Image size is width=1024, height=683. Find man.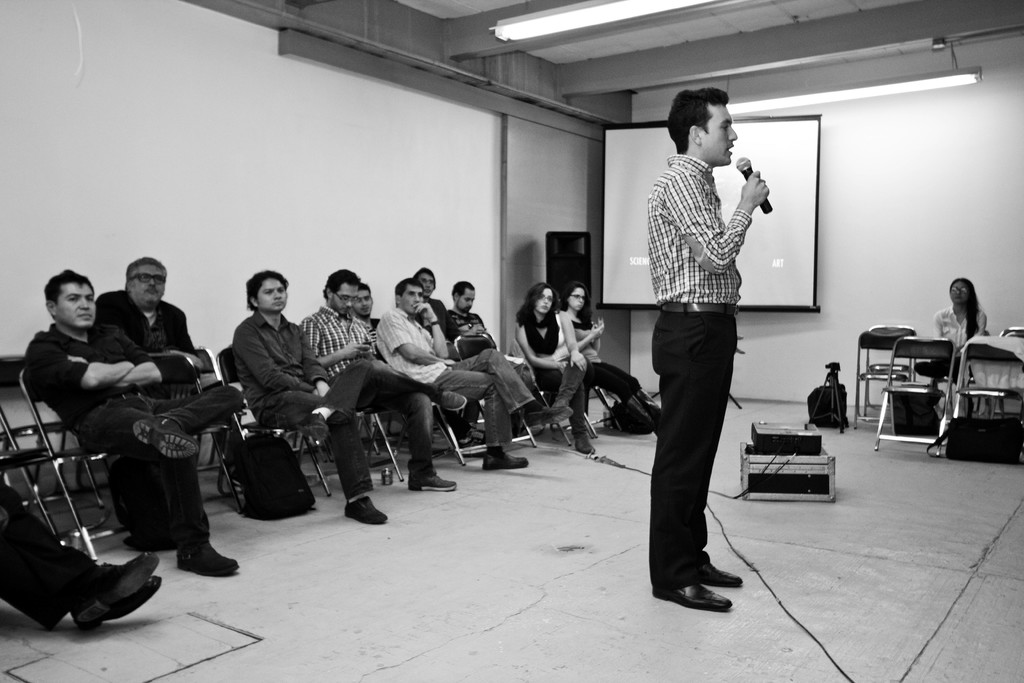
295:269:467:493.
